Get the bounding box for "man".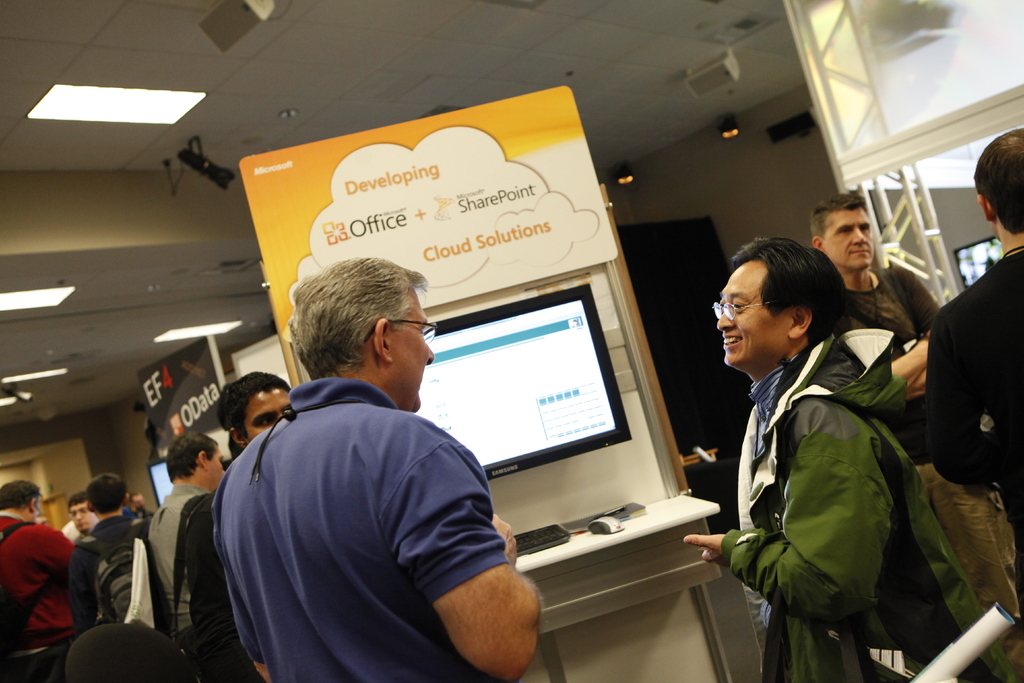
bbox=[681, 231, 1023, 682].
